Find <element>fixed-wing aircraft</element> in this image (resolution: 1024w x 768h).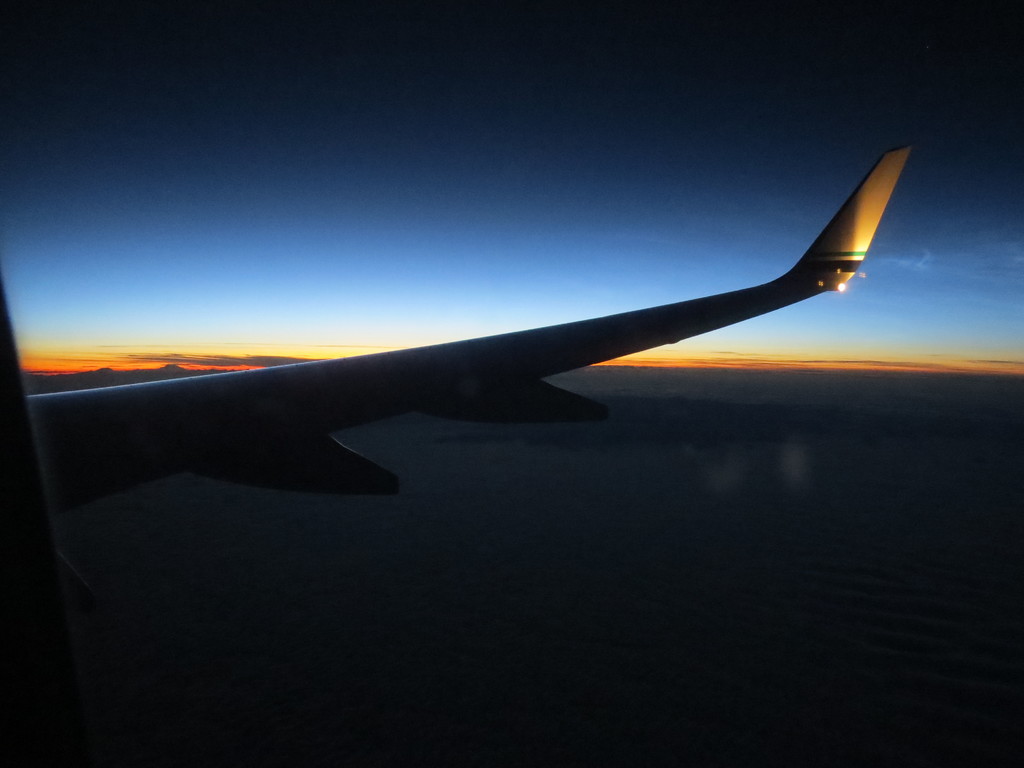
0,148,904,582.
